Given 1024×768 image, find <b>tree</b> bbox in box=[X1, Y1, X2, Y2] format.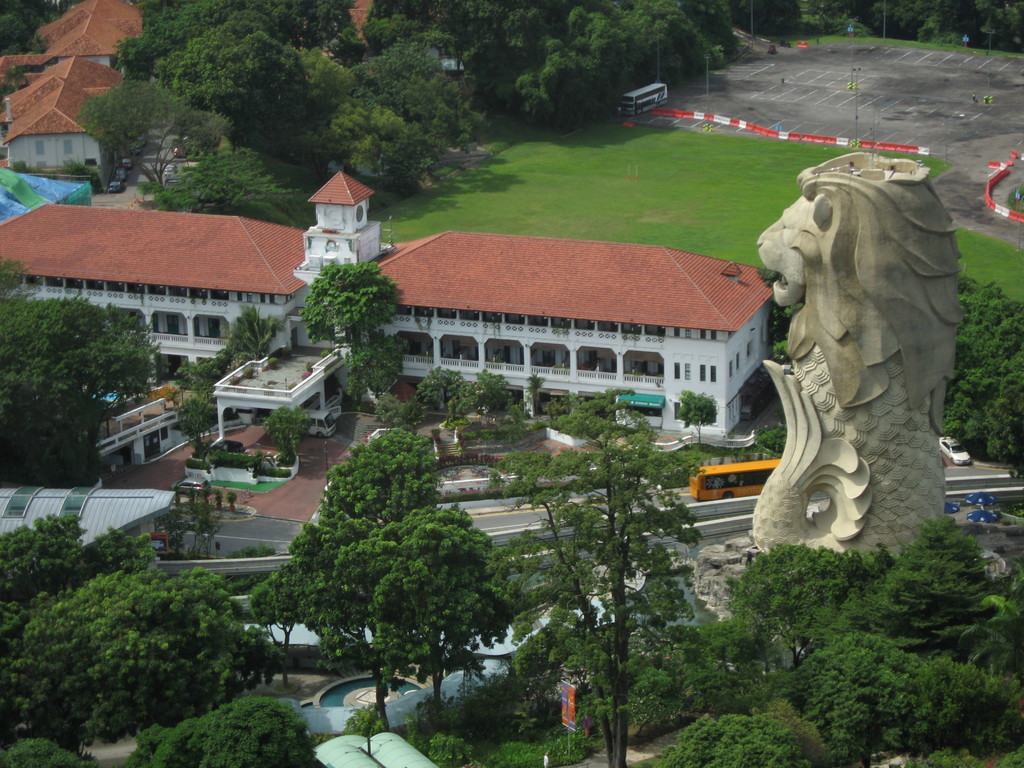
box=[251, 557, 329, 696].
